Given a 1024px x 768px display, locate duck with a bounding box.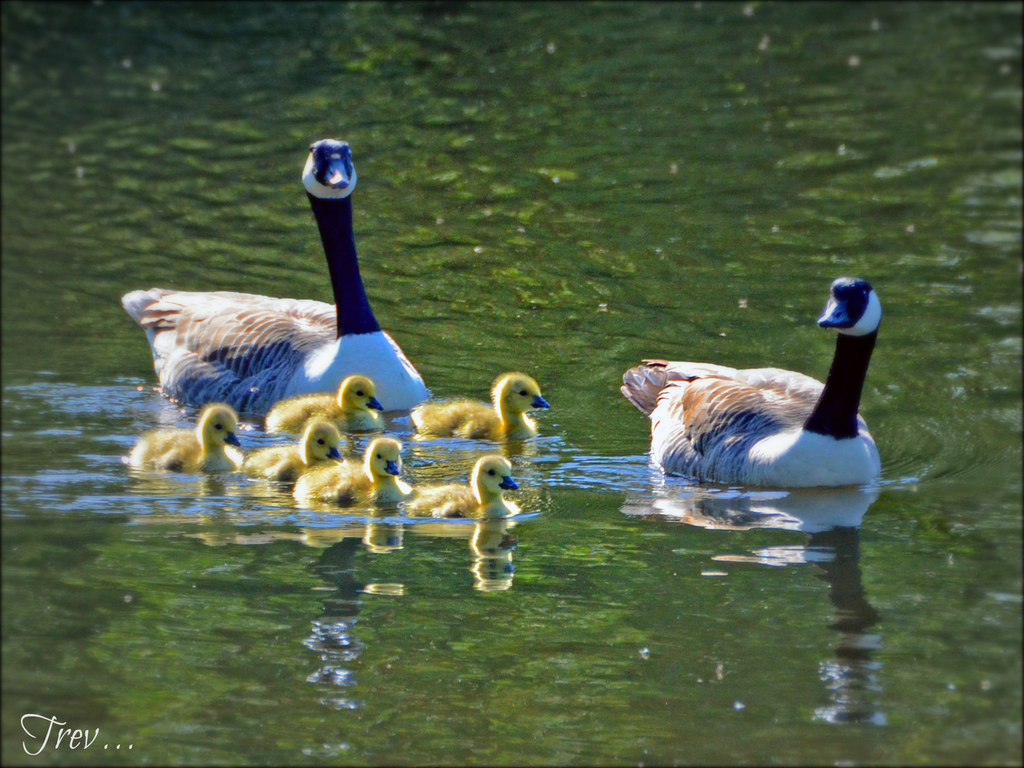
Located: region(623, 275, 904, 491).
